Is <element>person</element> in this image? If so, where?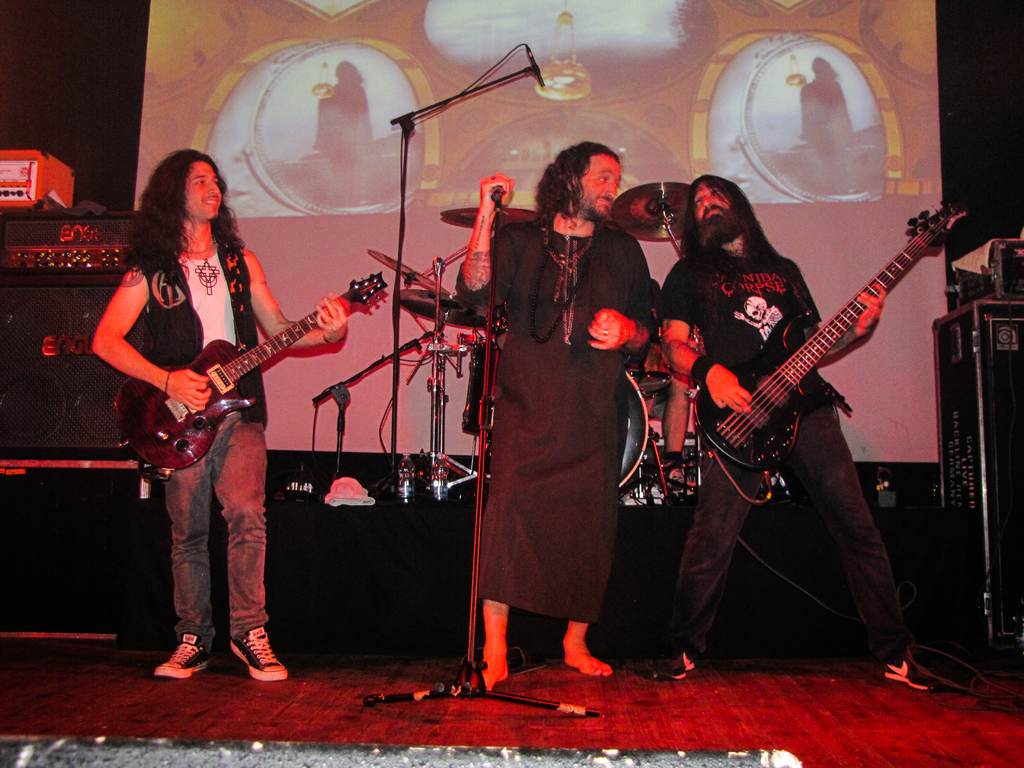
Yes, at bbox=[654, 166, 958, 693].
